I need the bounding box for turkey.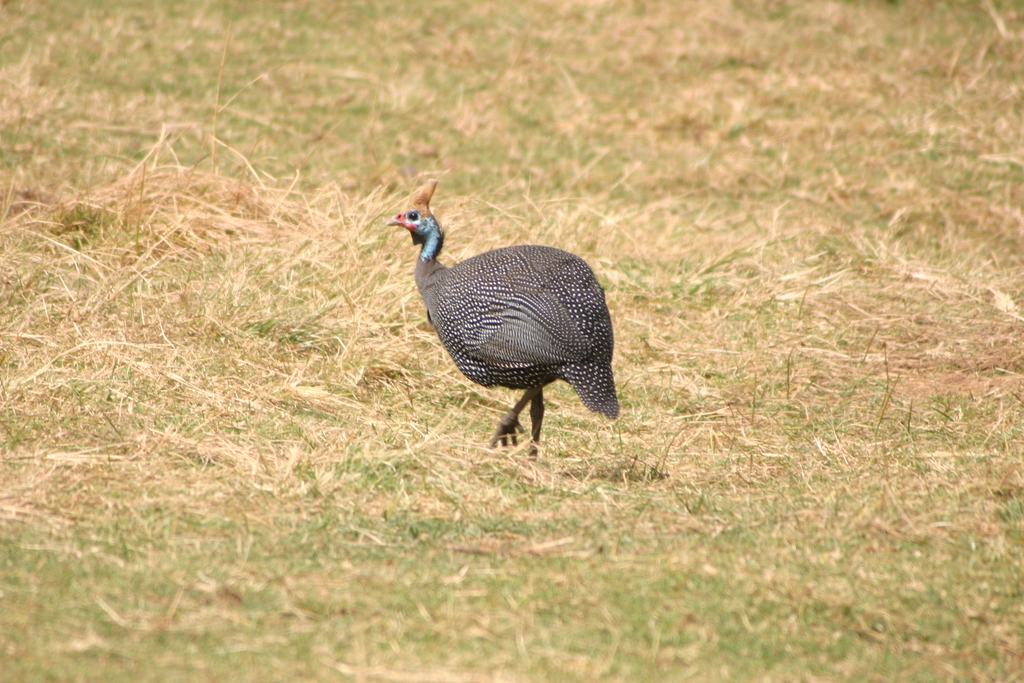
Here it is: [x1=384, y1=177, x2=624, y2=461].
